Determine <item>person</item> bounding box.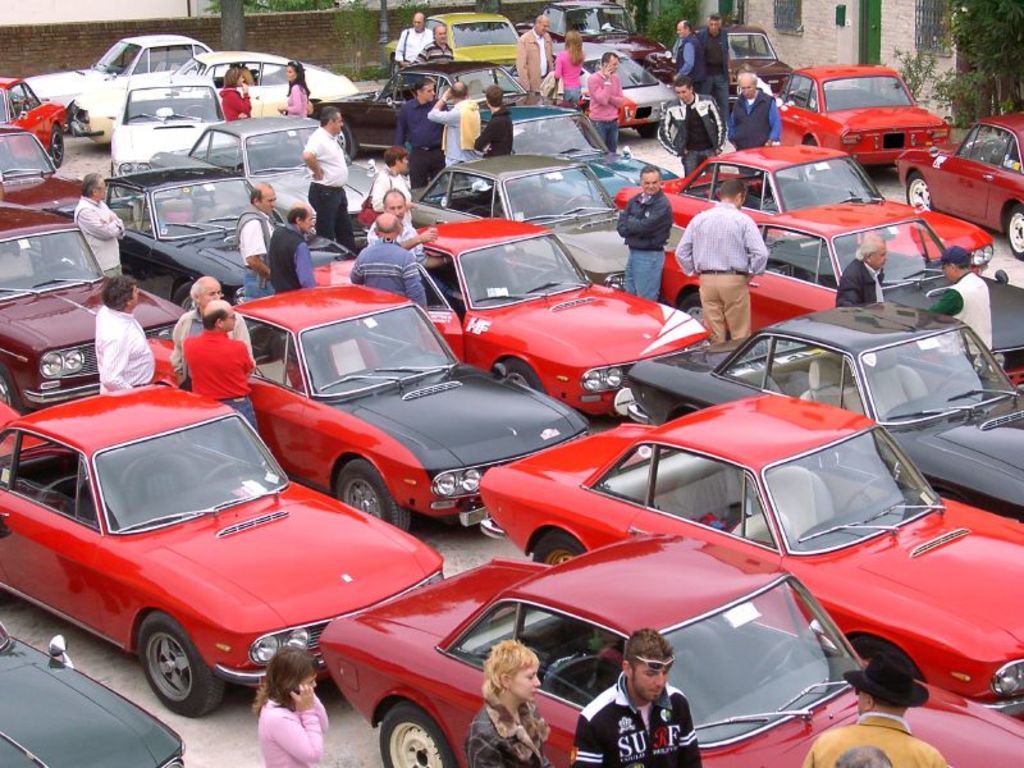
Determined: (left=622, top=164, right=666, bottom=302).
